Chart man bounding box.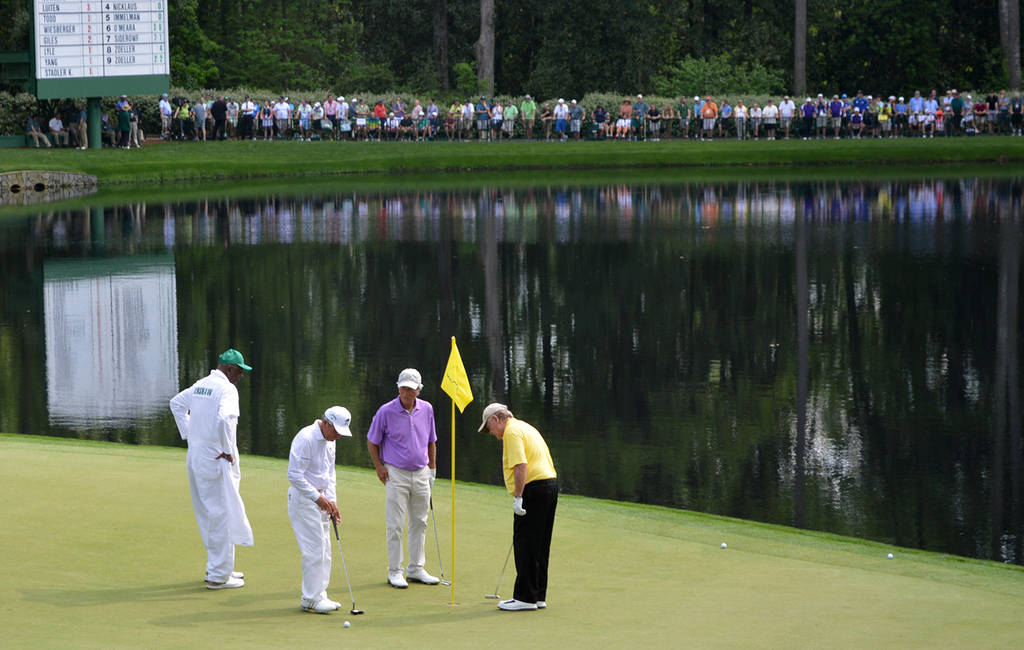
Charted: bbox=(944, 89, 949, 129).
